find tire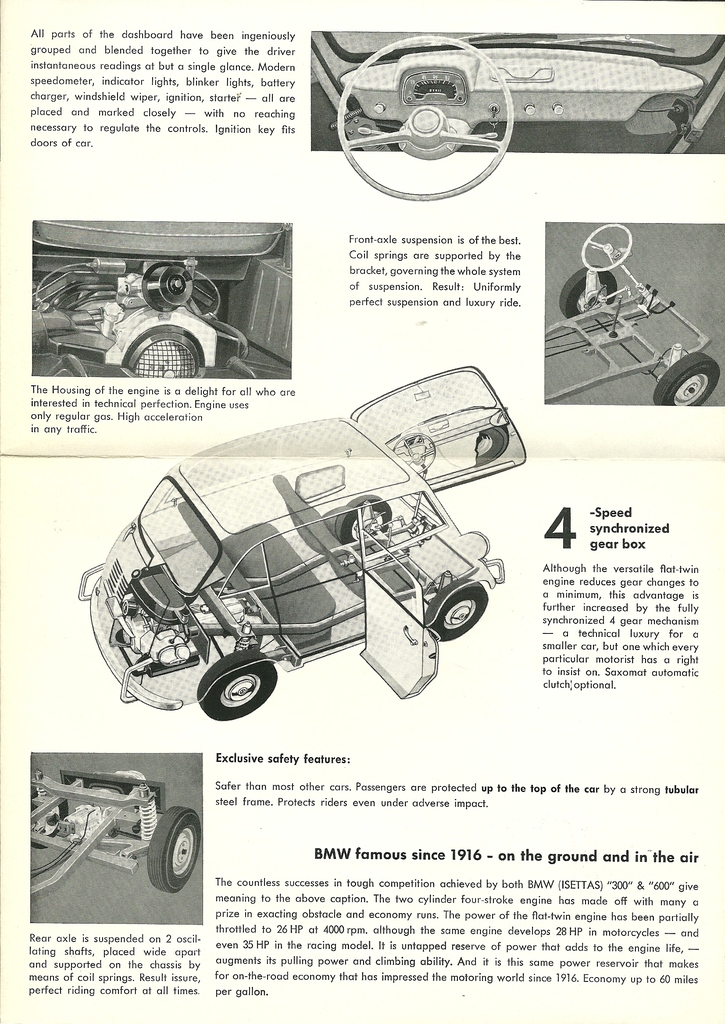
bbox=(339, 491, 391, 543)
